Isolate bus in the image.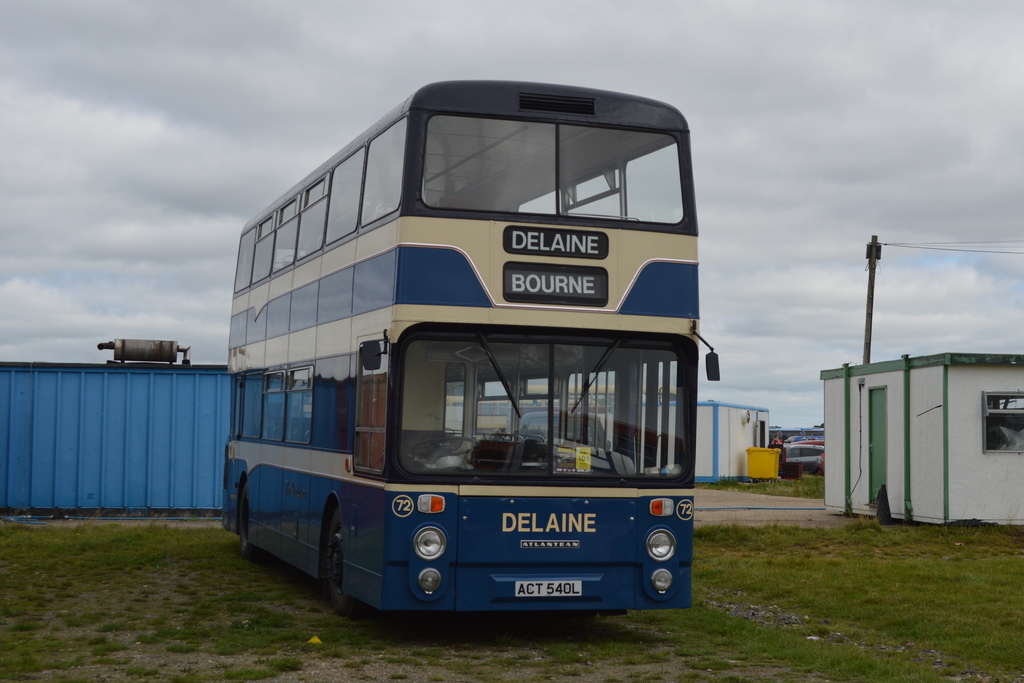
Isolated region: {"left": 219, "top": 73, "right": 724, "bottom": 622}.
